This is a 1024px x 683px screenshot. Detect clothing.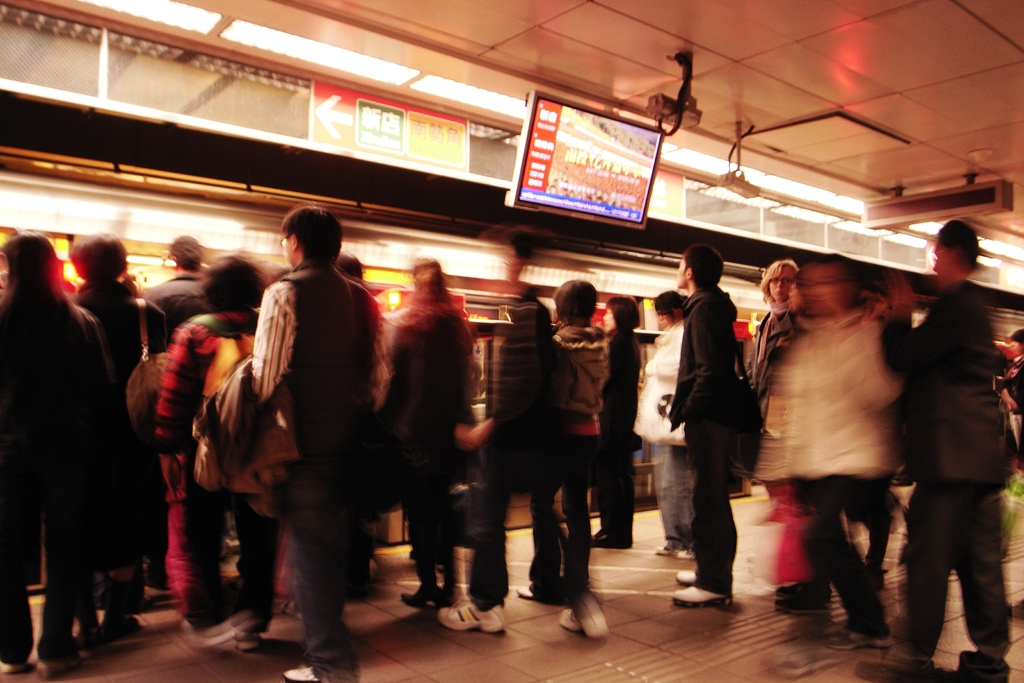
locate(479, 288, 572, 604).
